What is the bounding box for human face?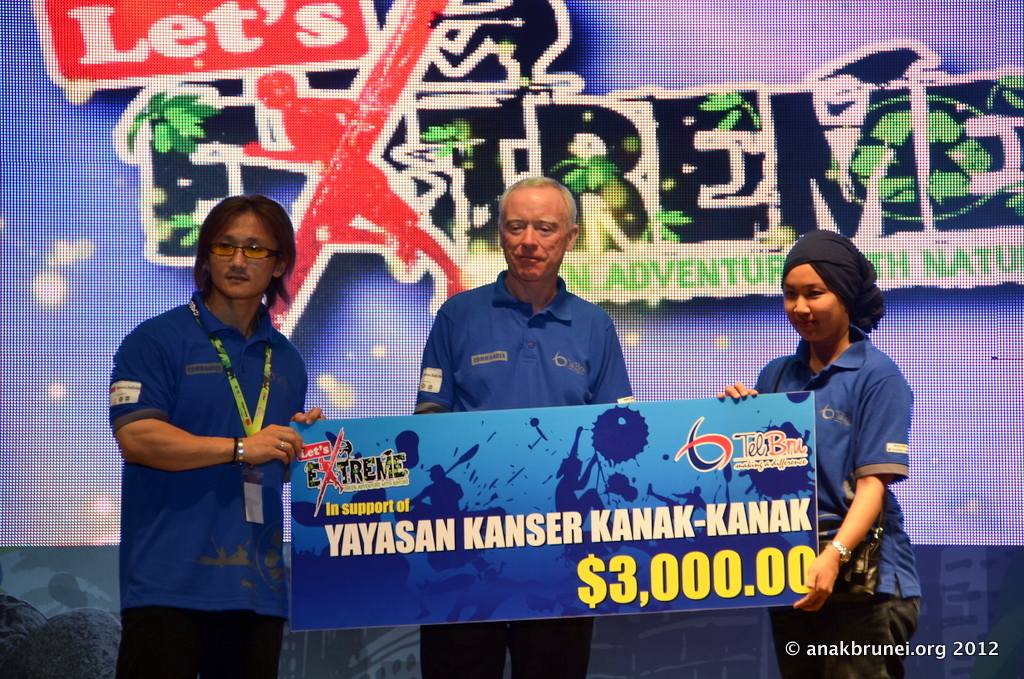
box(778, 264, 851, 346).
